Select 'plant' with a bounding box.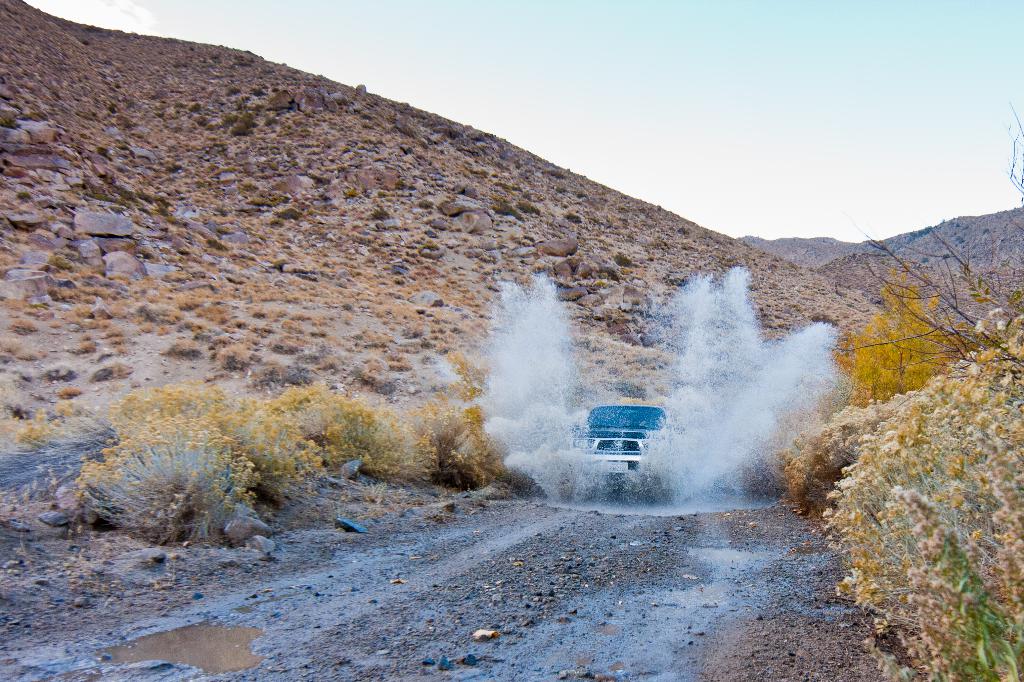
locate(259, 376, 436, 491).
